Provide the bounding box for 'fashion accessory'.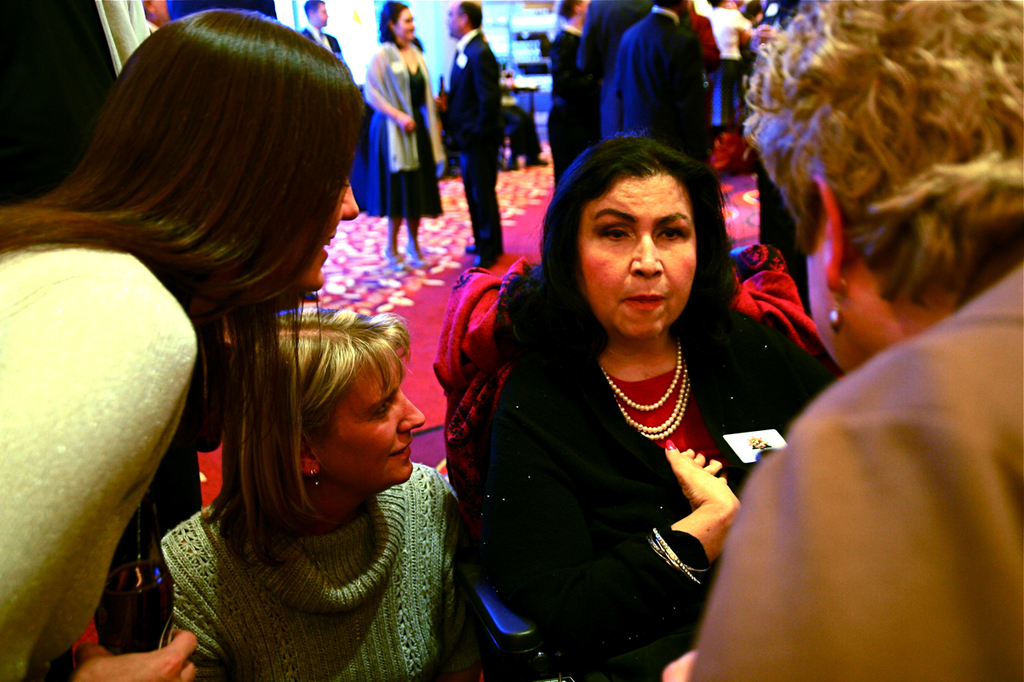
crop(650, 528, 709, 589).
